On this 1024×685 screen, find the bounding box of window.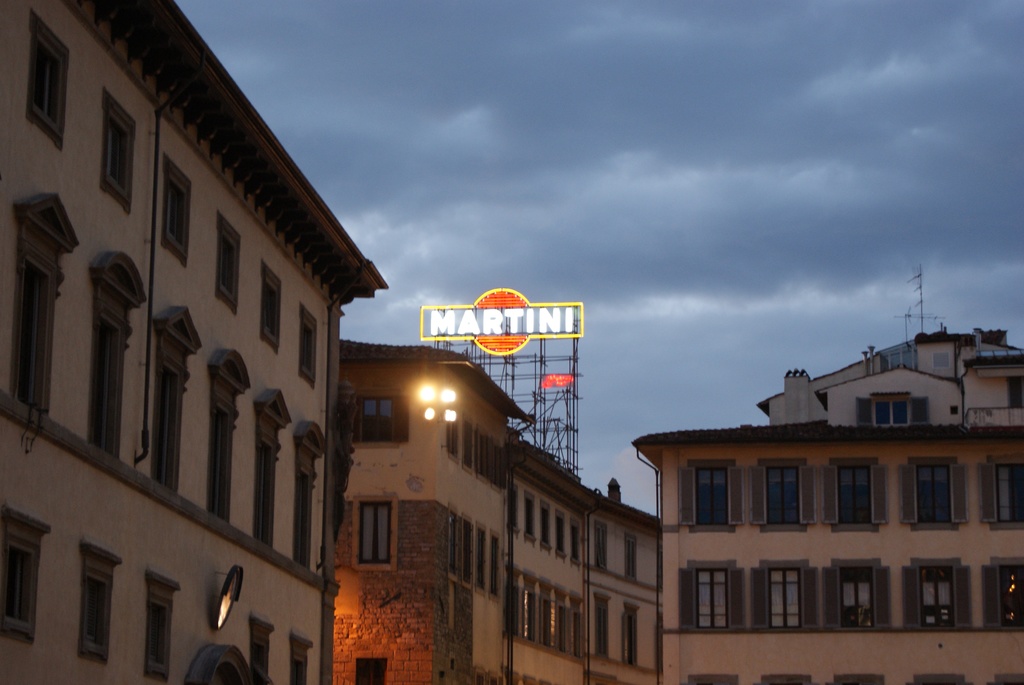
Bounding box: detection(152, 308, 206, 491).
